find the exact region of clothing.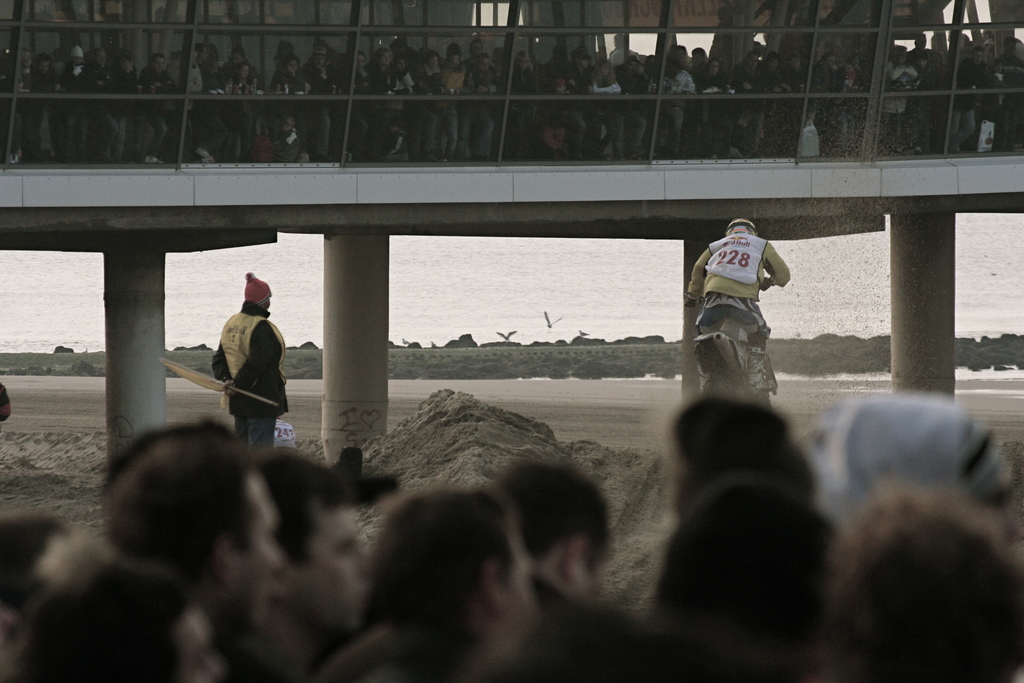
Exact region: pyautogui.locateOnScreen(880, 57, 916, 149).
